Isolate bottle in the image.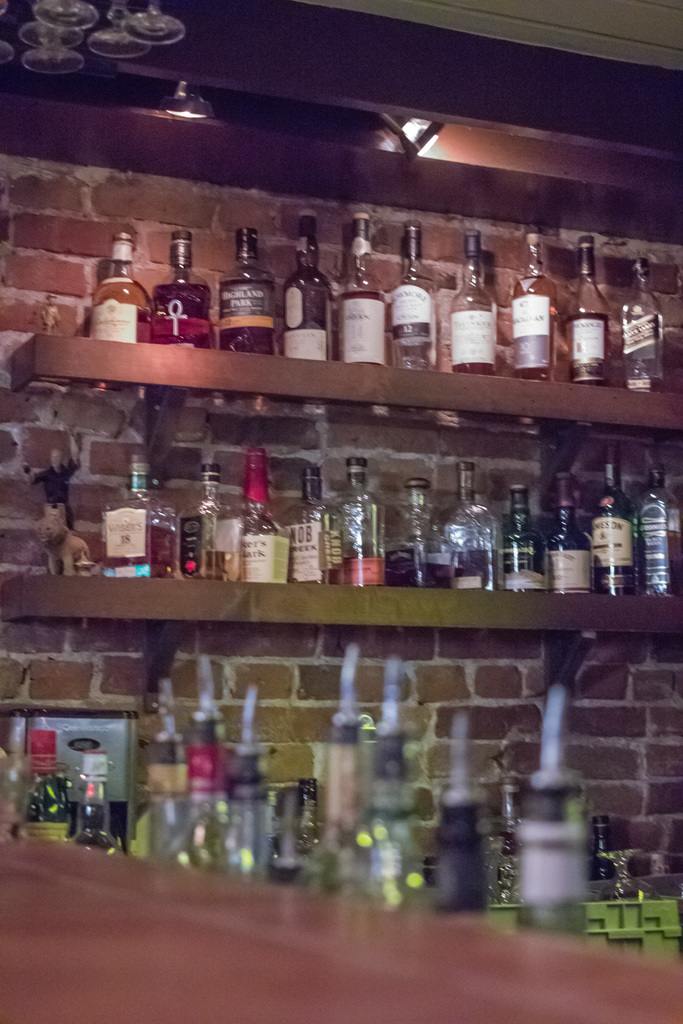
Isolated region: [x1=328, y1=456, x2=384, y2=598].
